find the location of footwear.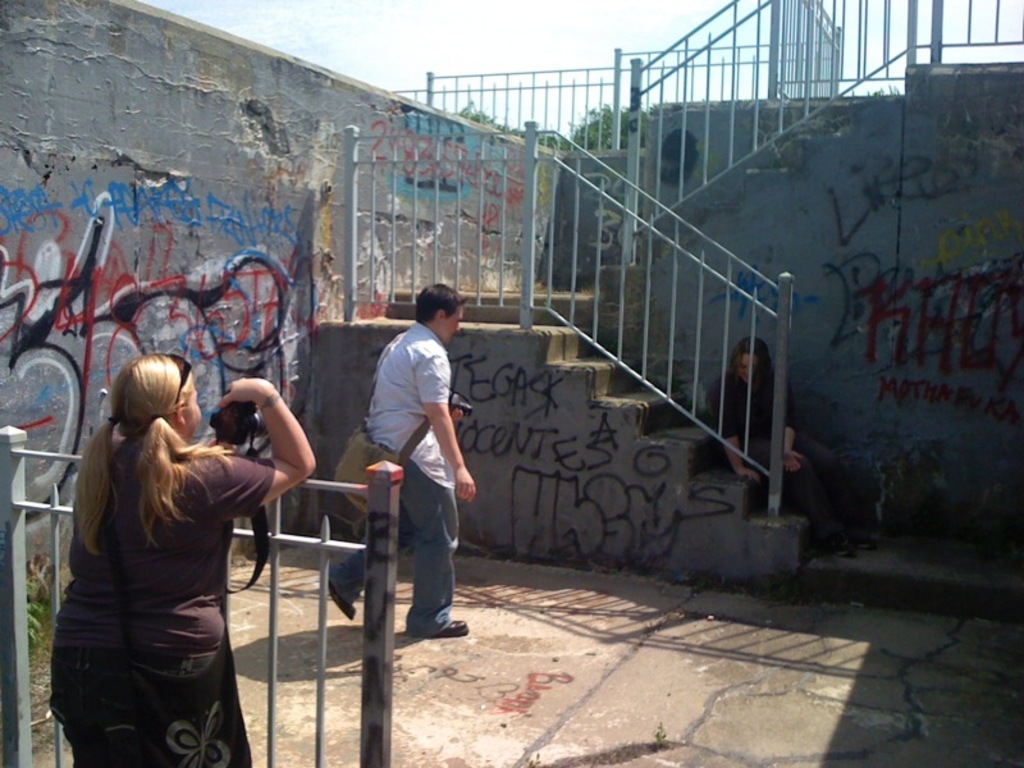
Location: left=326, top=579, right=356, bottom=622.
